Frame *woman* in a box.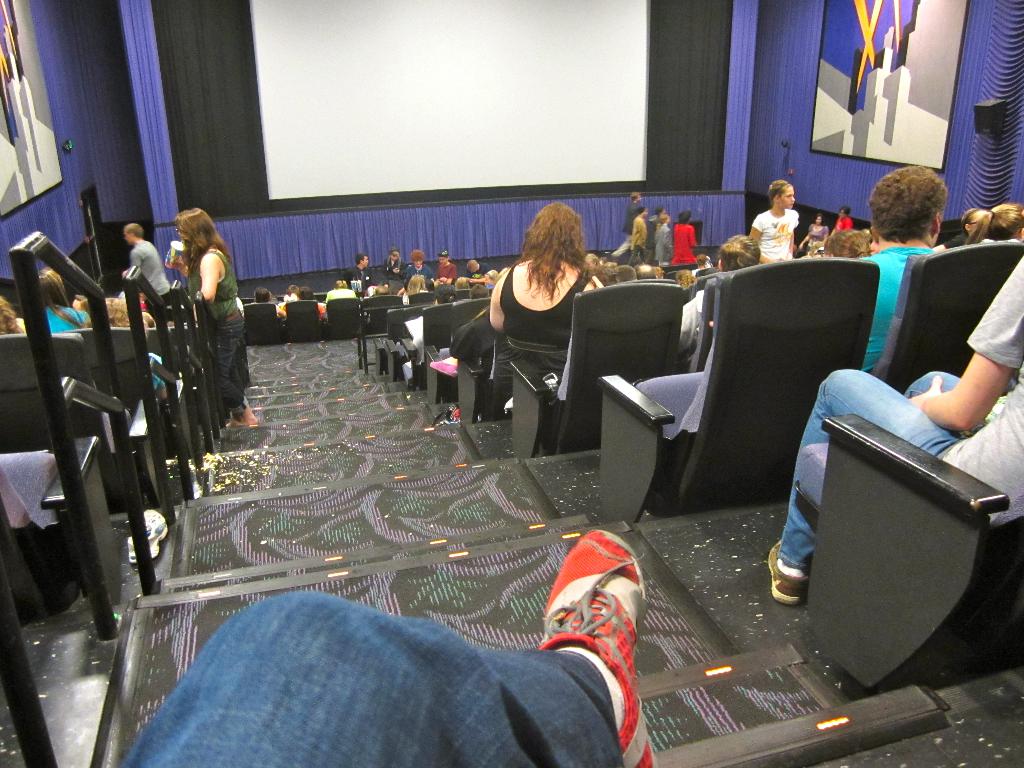
456, 275, 474, 292.
